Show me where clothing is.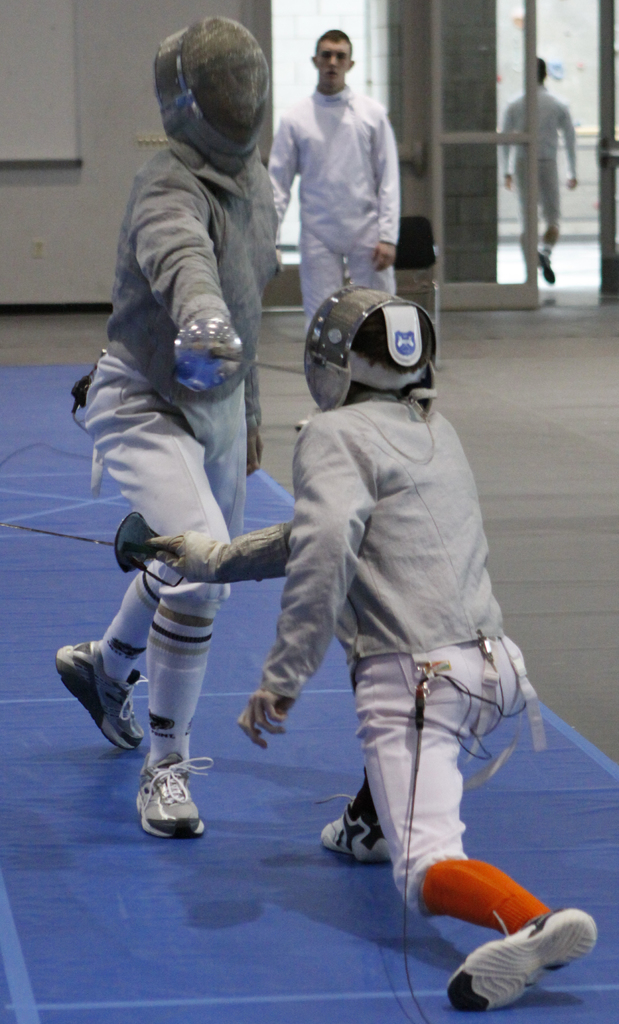
clothing is at {"left": 155, "top": 395, "right": 538, "bottom": 932}.
